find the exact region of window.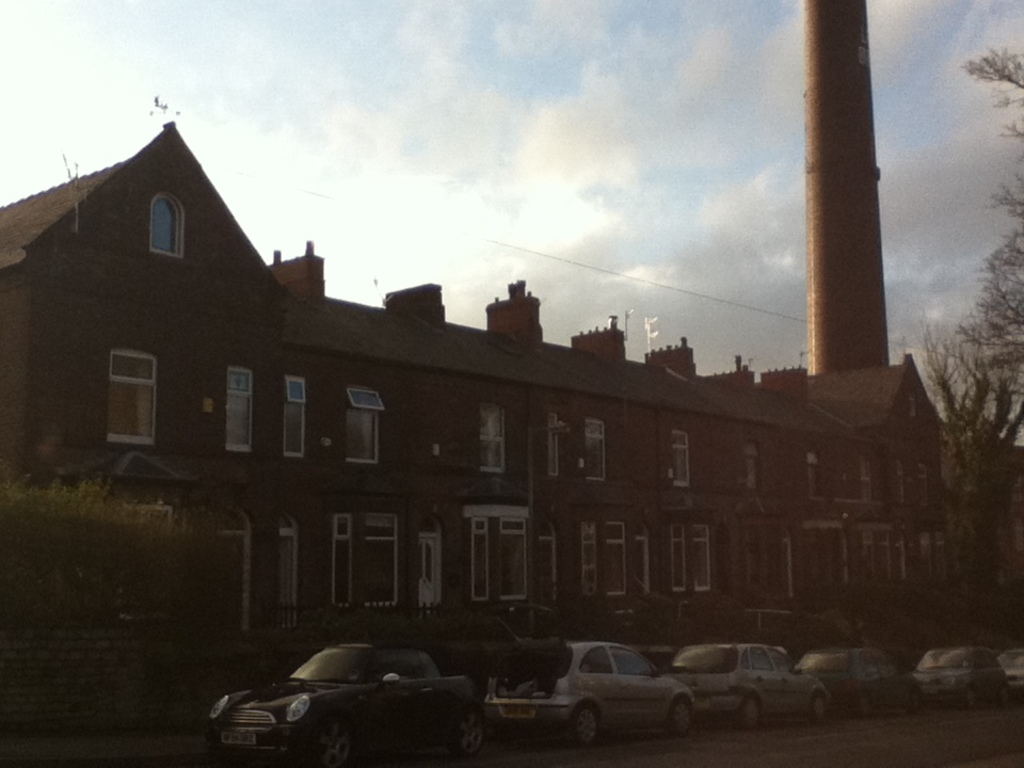
Exact region: bbox=[892, 454, 912, 503].
